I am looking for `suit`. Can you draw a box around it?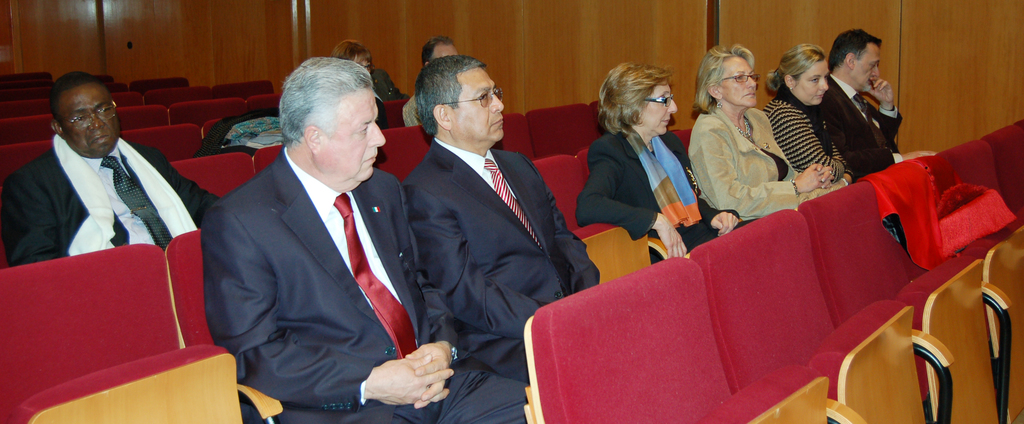
Sure, the bounding box is {"x1": 196, "y1": 151, "x2": 529, "y2": 423}.
